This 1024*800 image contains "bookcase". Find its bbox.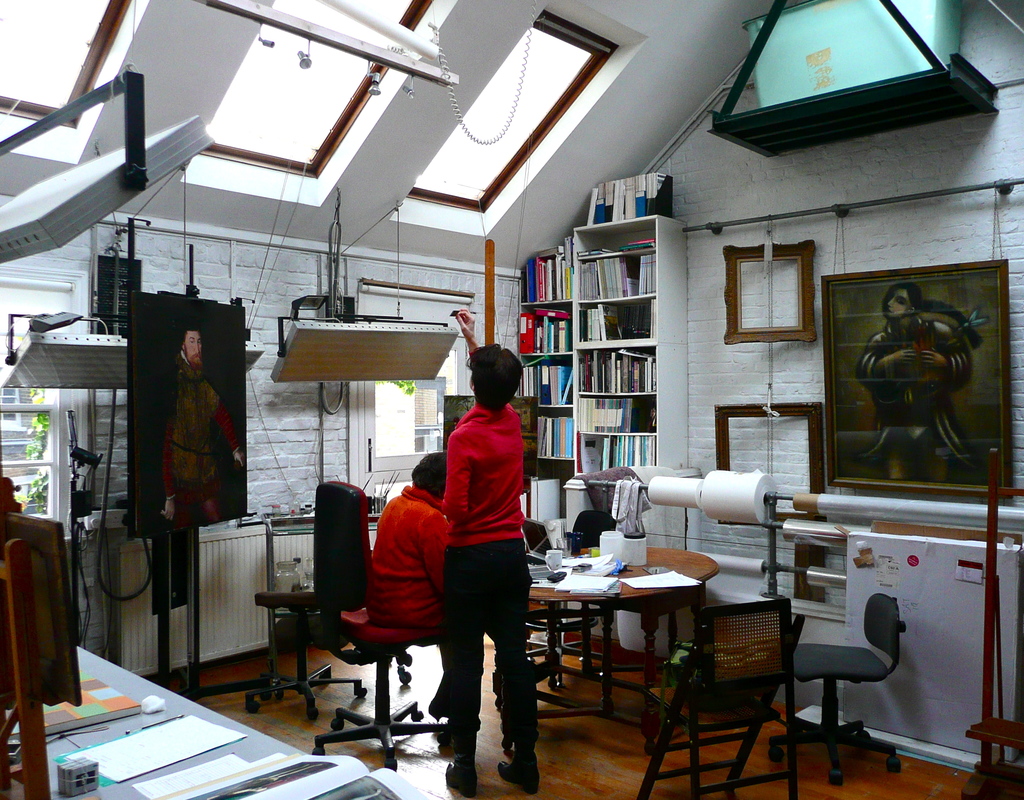
<box>520,239,570,461</box>.
